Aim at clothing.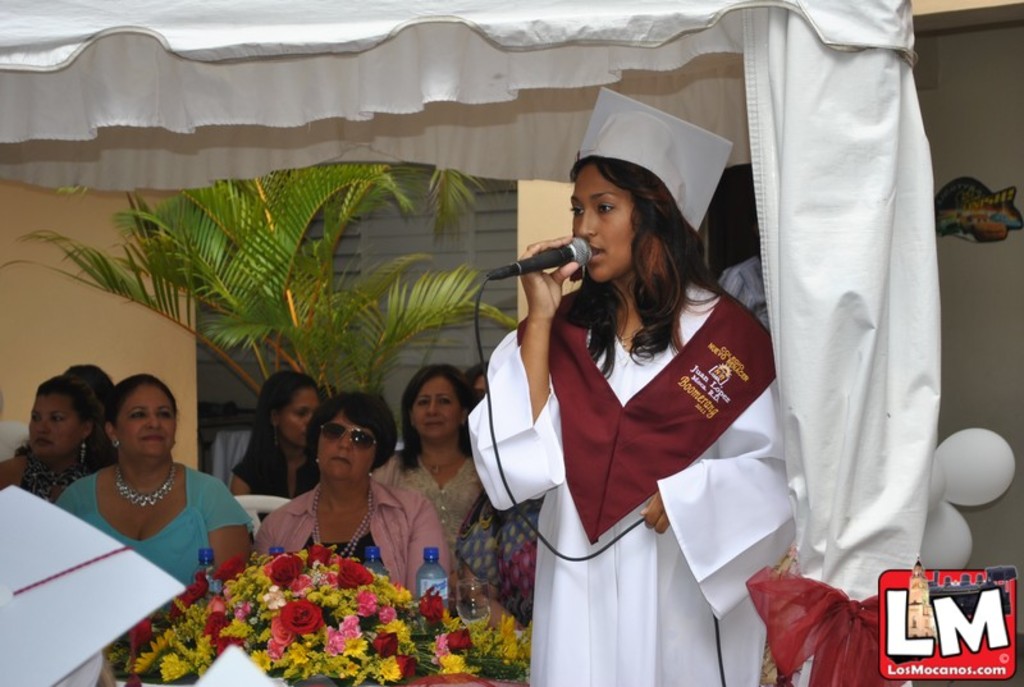
Aimed at bbox(465, 251, 797, 686).
